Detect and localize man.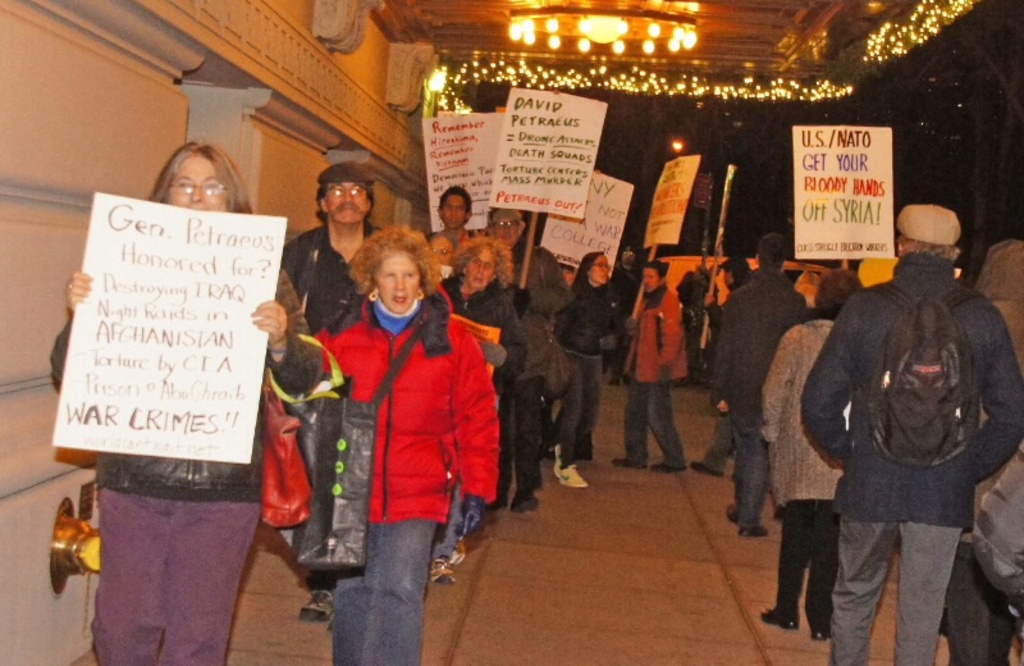
Localized at 275 161 401 626.
